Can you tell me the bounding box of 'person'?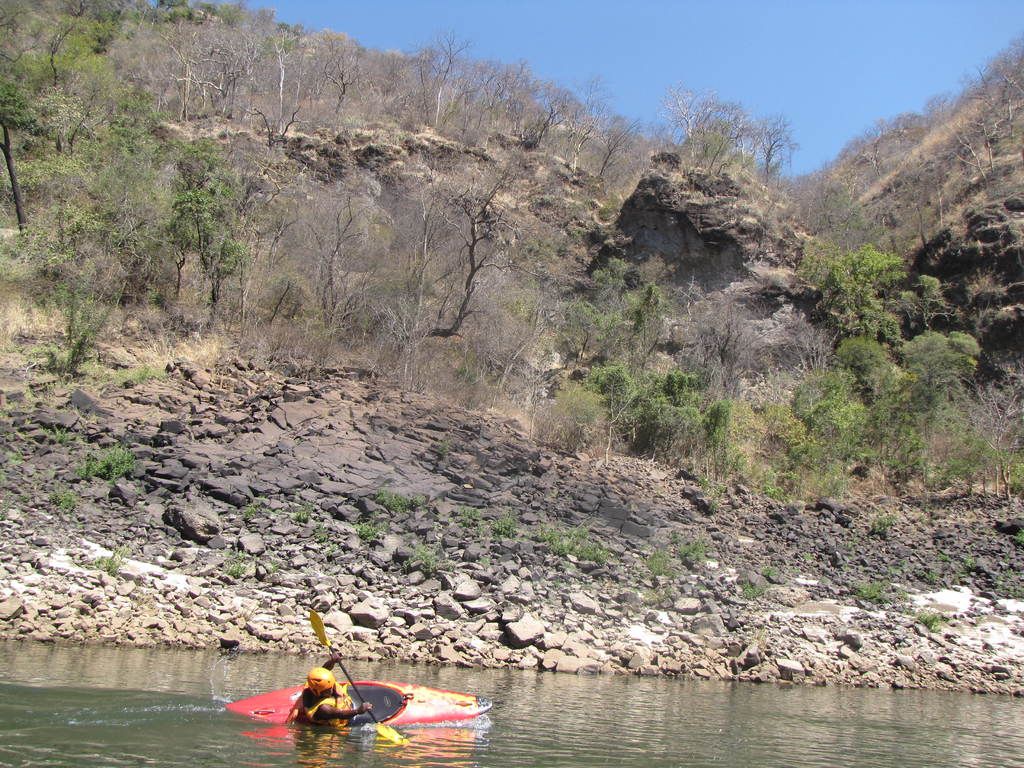
(x1=291, y1=648, x2=371, y2=726).
